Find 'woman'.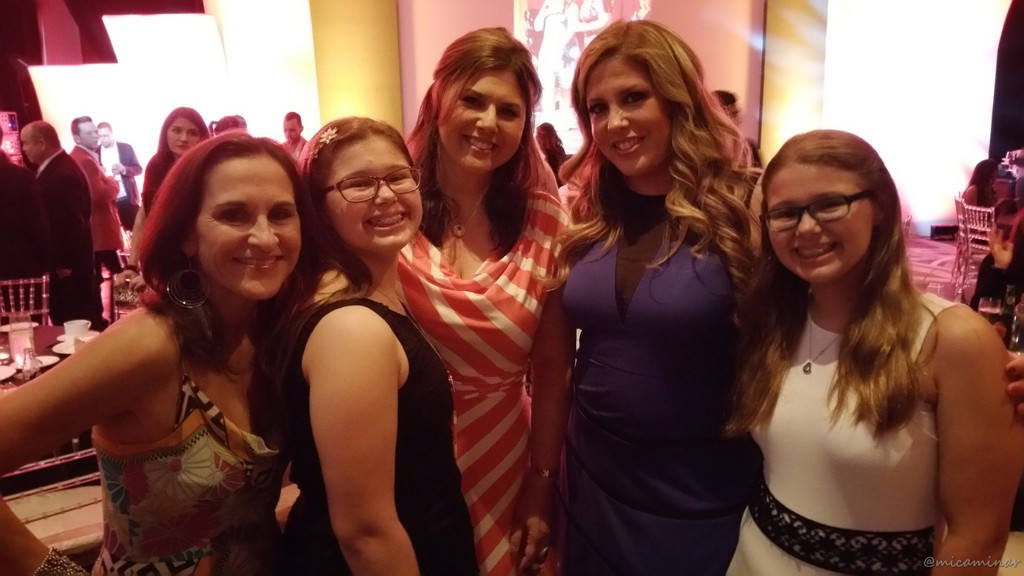
select_region(387, 33, 579, 575).
